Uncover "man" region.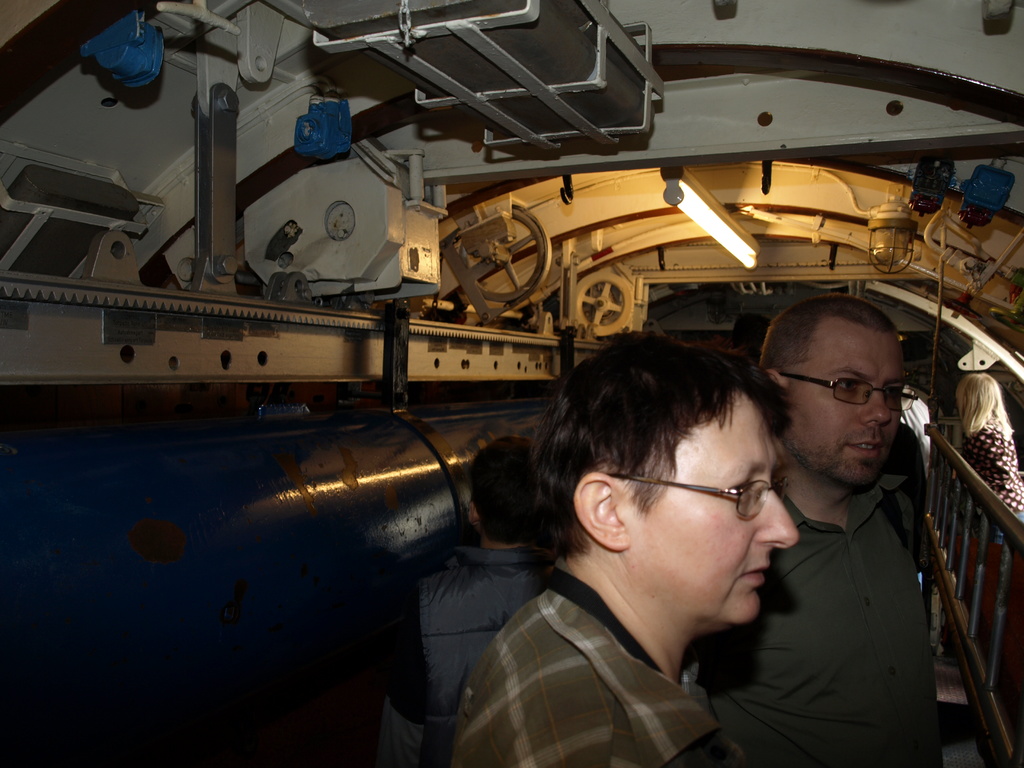
Uncovered: x1=447 y1=312 x2=801 y2=767.
